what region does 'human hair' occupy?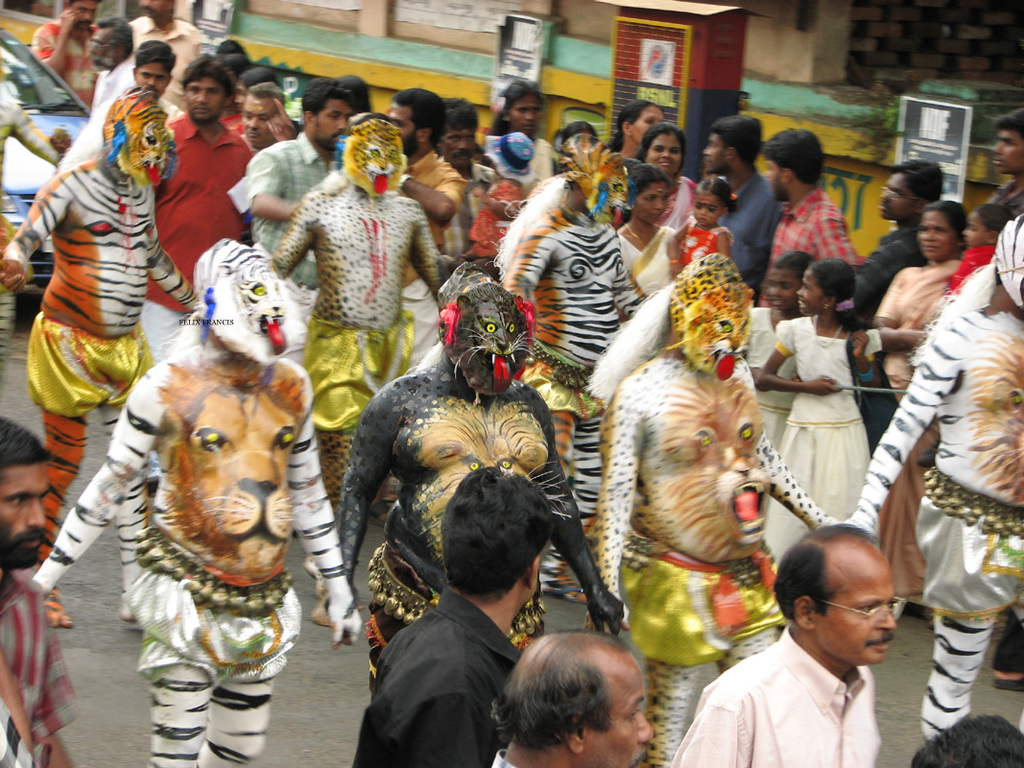
select_region(99, 16, 136, 47).
